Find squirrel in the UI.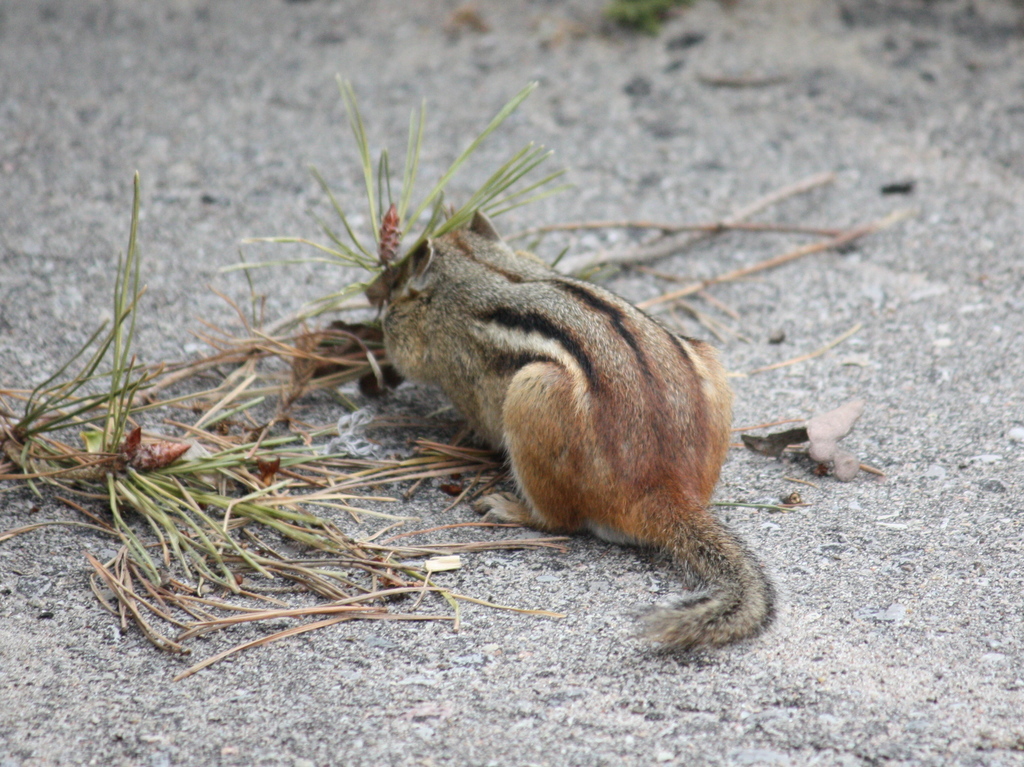
UI element at (378, 207, 784, 659).
